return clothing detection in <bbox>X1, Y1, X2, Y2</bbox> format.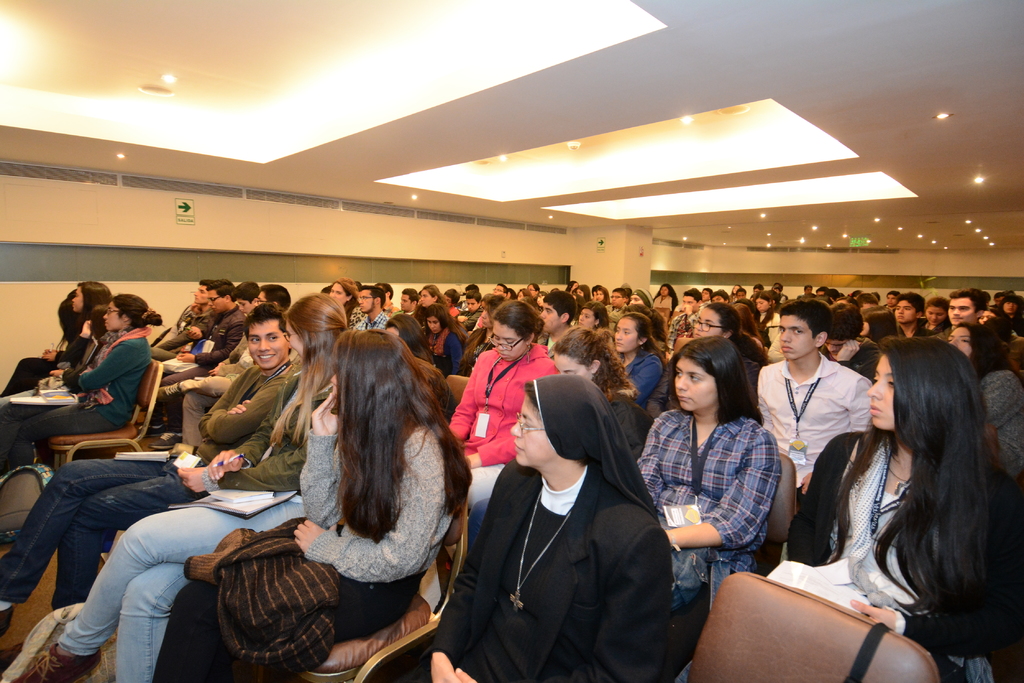
<bbox>385, 372, 677, 682</bbox>.
